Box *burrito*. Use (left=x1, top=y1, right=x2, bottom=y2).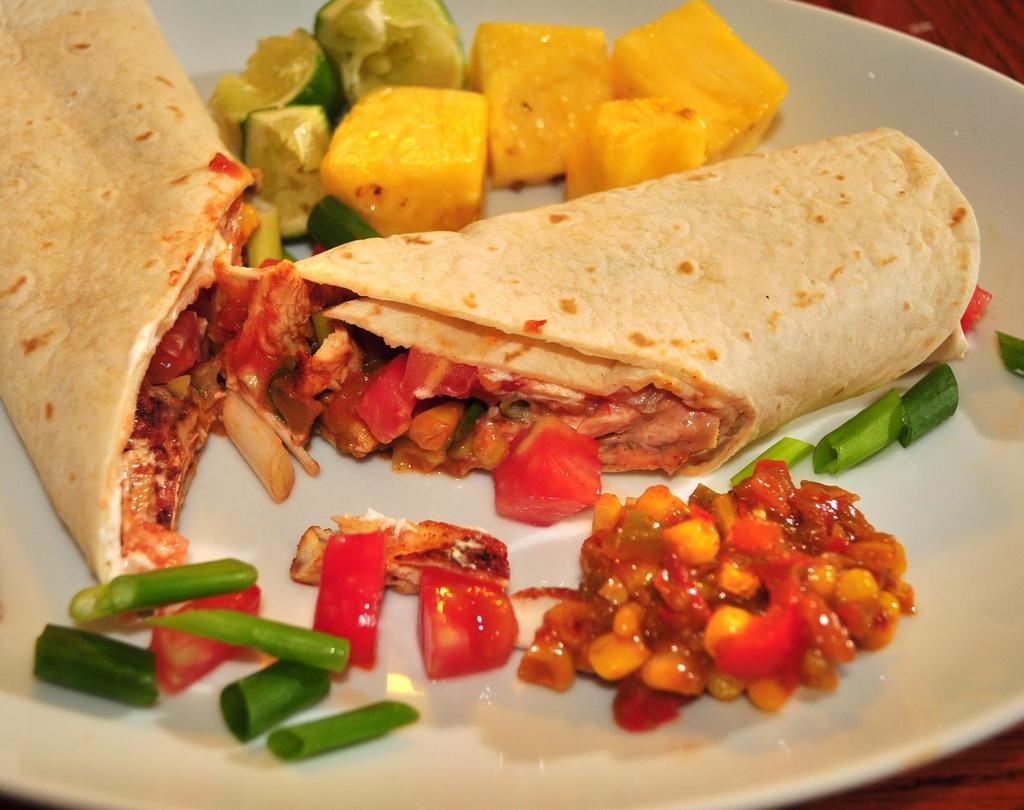
(left=0, top=0, right=261, bottom=625).
